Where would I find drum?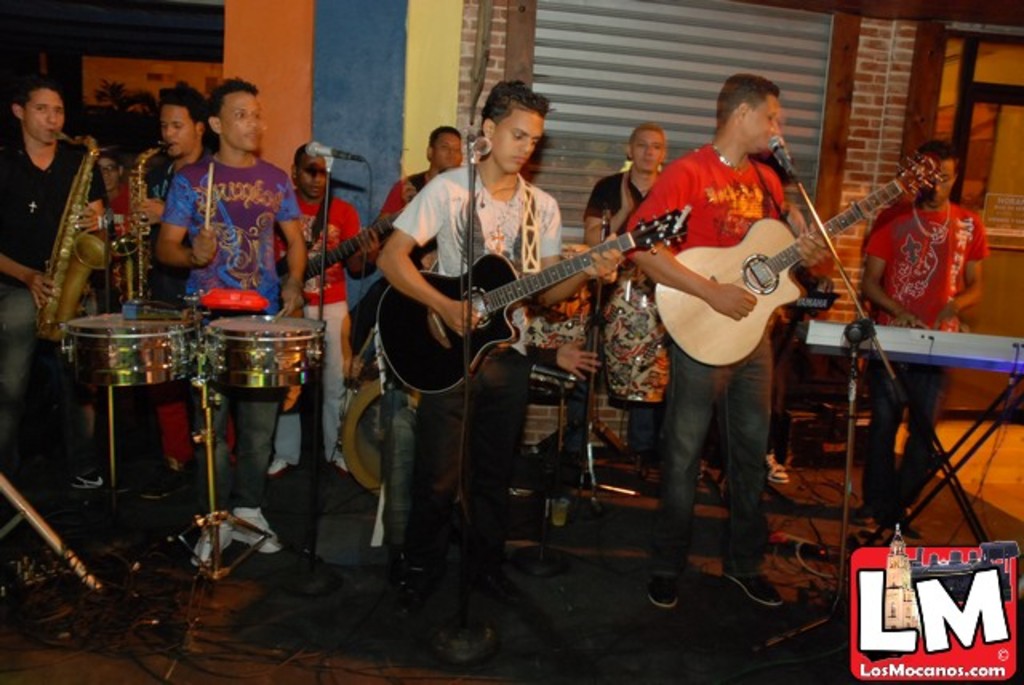
At [x1=203, y1=312, x2=323, y2=392].
